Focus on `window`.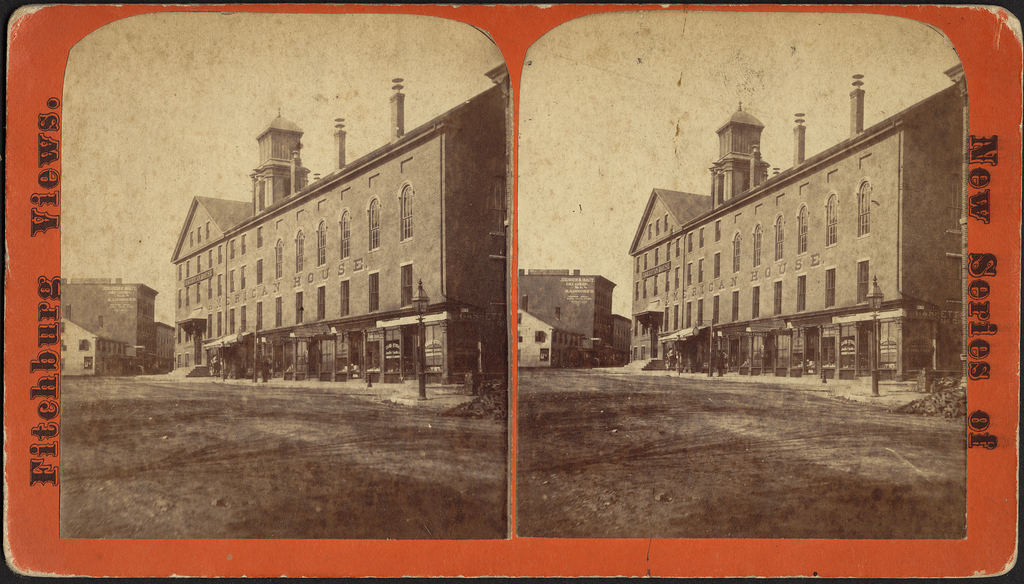
Focused at <bbox>699, 227, 705, 248</bbox>.
